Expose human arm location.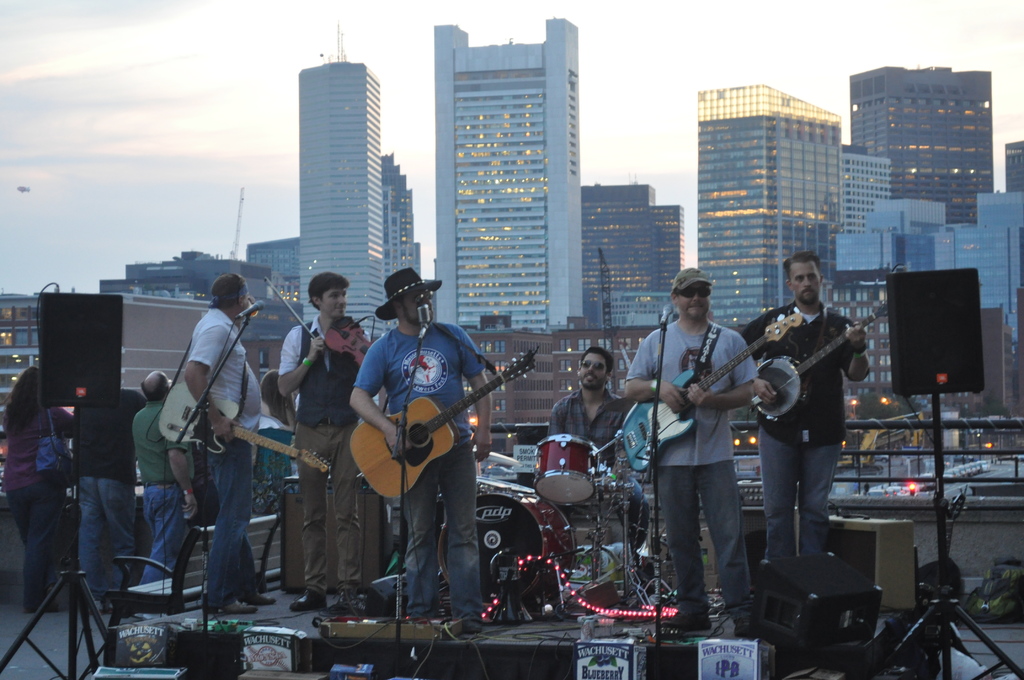
Exposed at box(684, 323, 765, 409).
